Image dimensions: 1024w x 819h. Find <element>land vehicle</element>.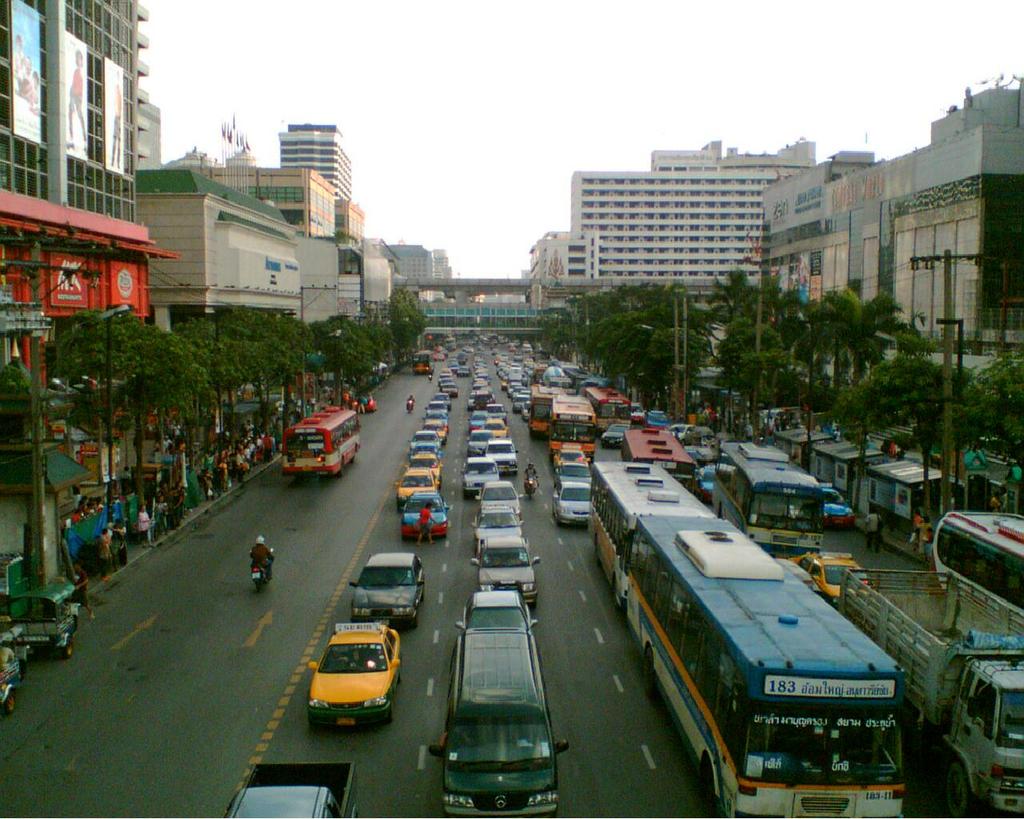
[558, 483, 586, 521].
